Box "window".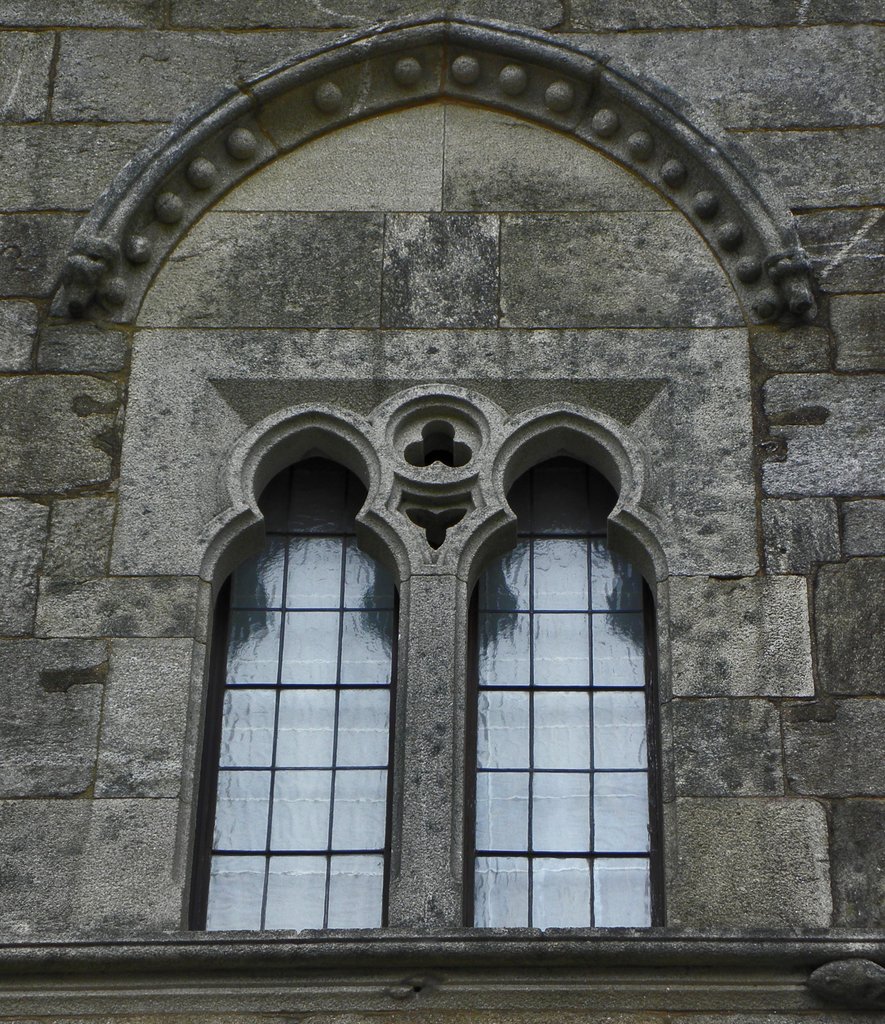
Rect(218, 375, 668, 954).
